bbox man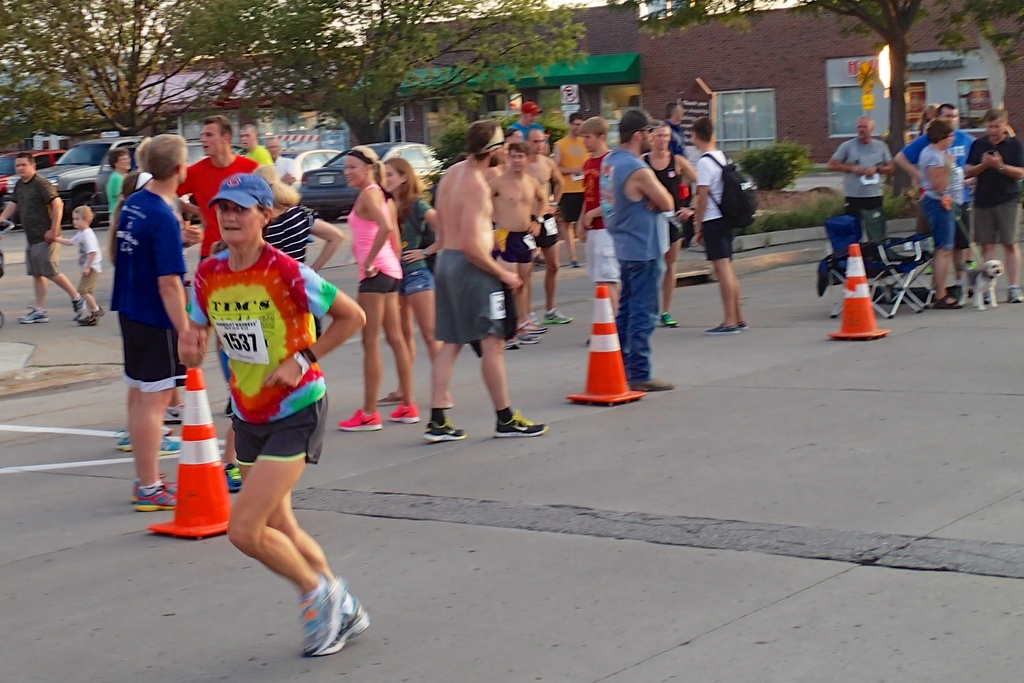
(x1=173, y1=111, x2=257, y2=257)
